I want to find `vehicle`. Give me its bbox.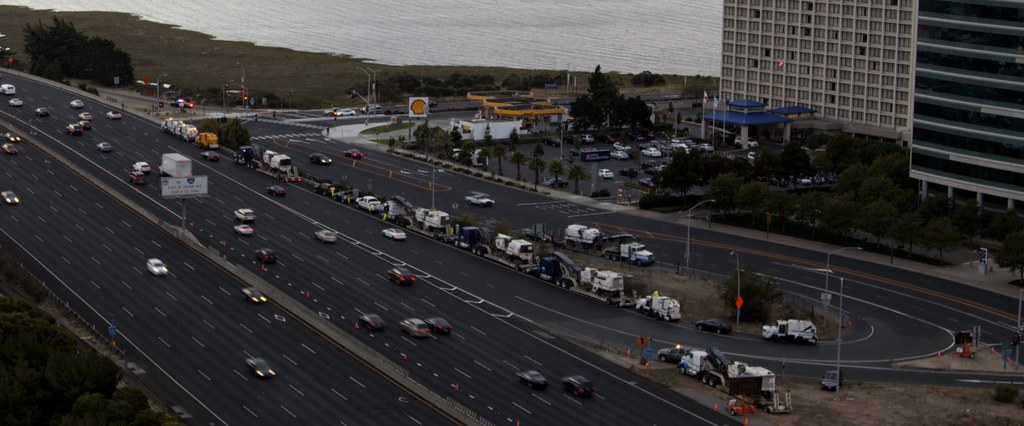
bbox=[516, 370, 551, 397].
